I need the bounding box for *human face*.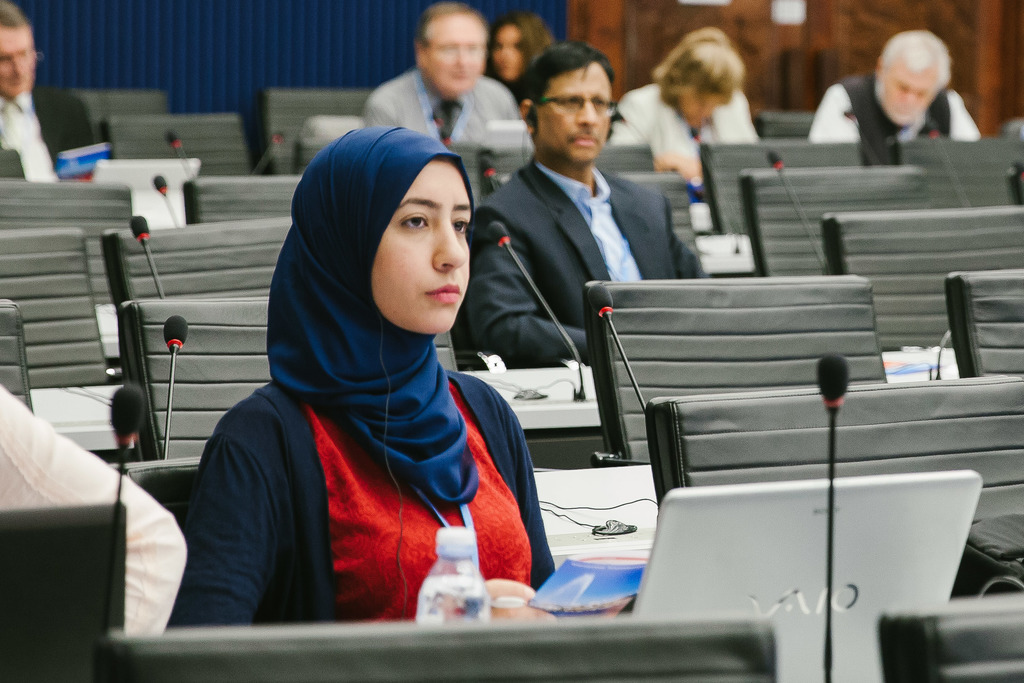
Here it is: bbox=(879, 66, 940, 125).
